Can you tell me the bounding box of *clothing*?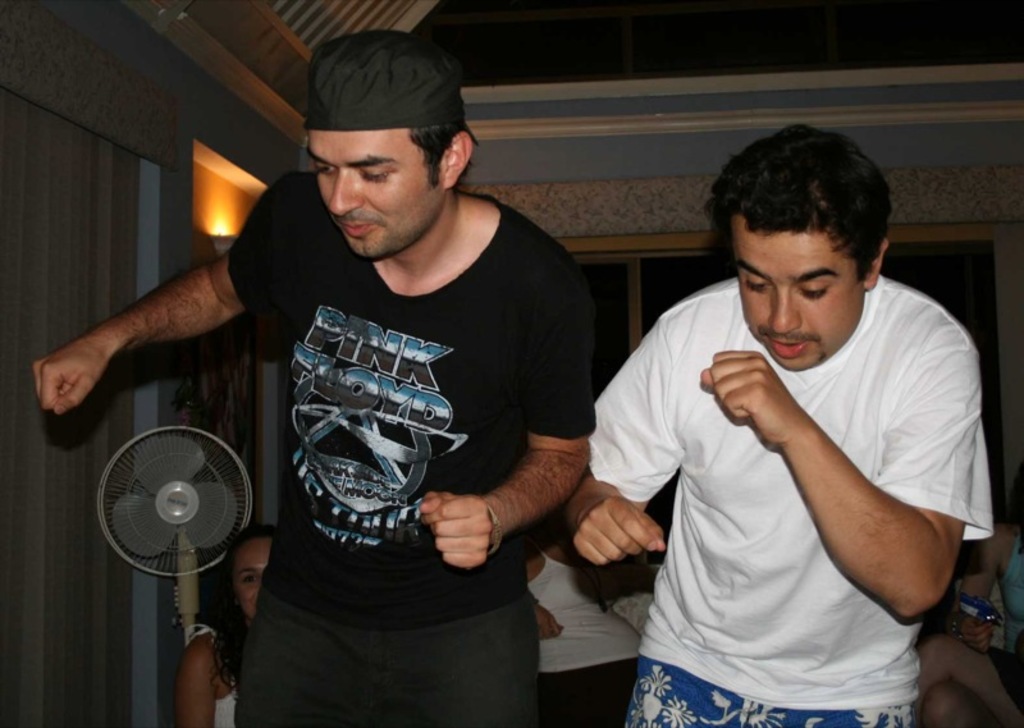
<box>544,665,632,727</box>.
